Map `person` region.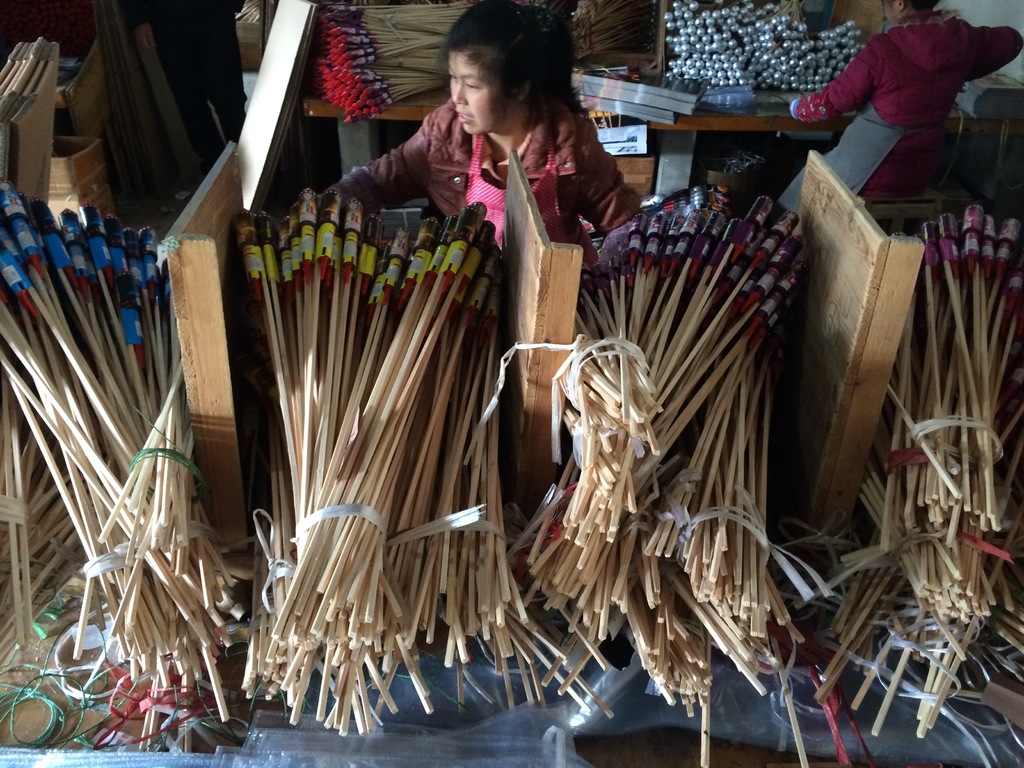
Mapped to Rect(334, 28, 641, 300).
